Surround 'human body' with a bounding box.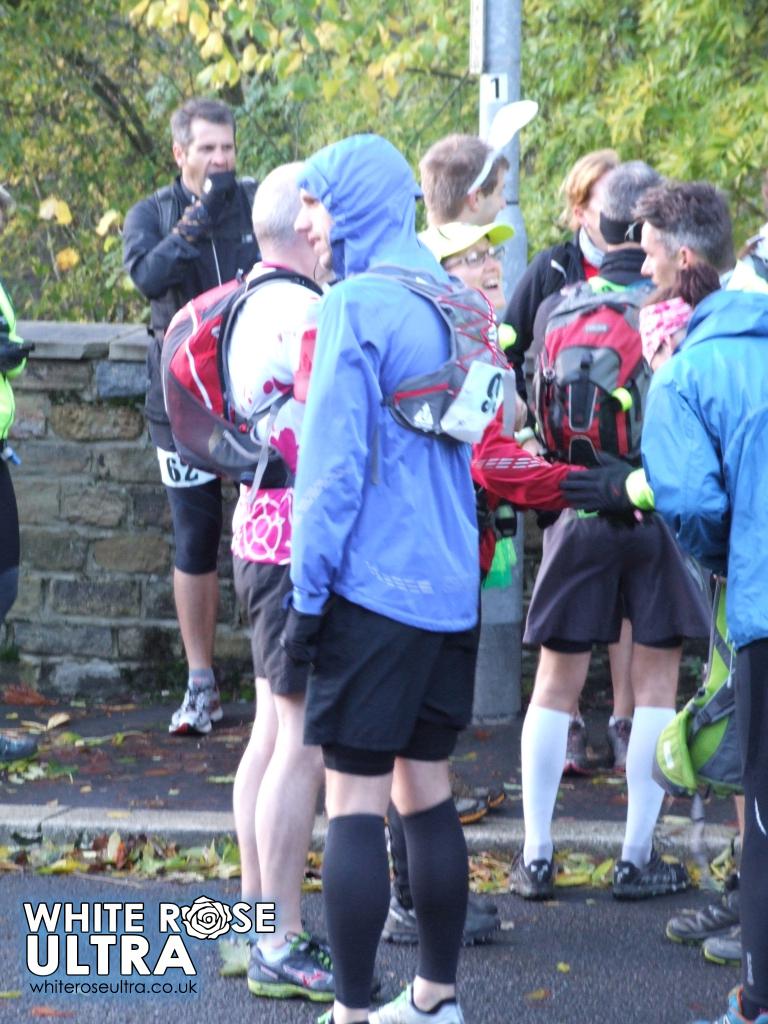
[left=257, top=159, right=511, bottom=1007].
